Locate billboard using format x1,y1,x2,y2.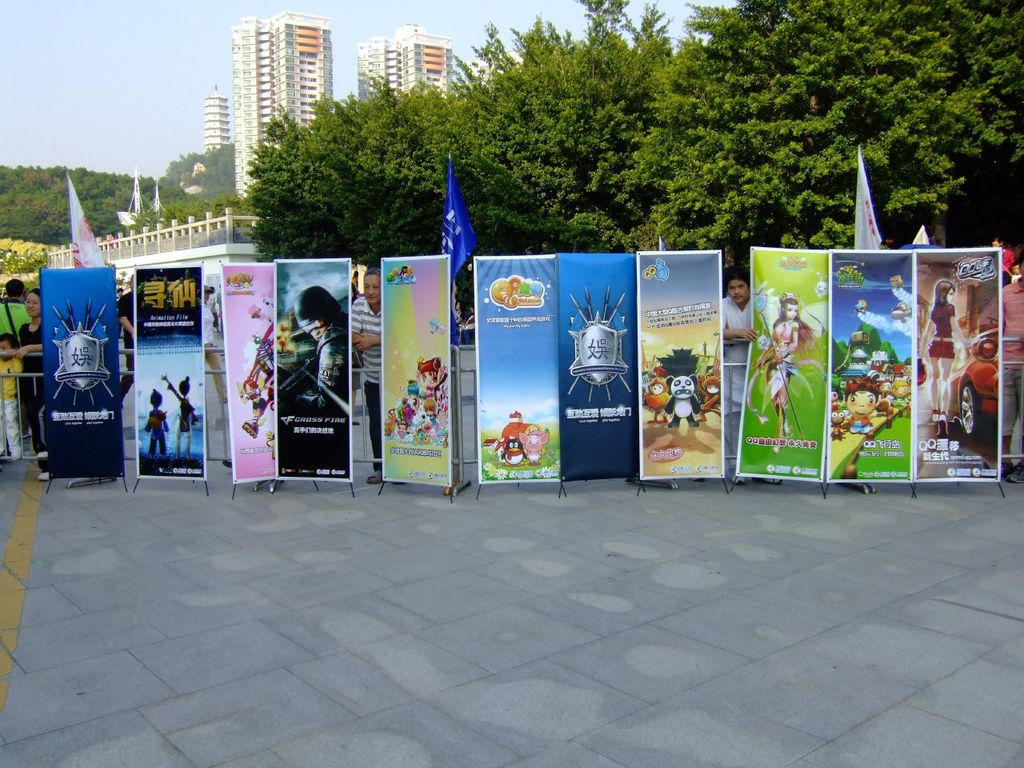
474,254,568,500.
